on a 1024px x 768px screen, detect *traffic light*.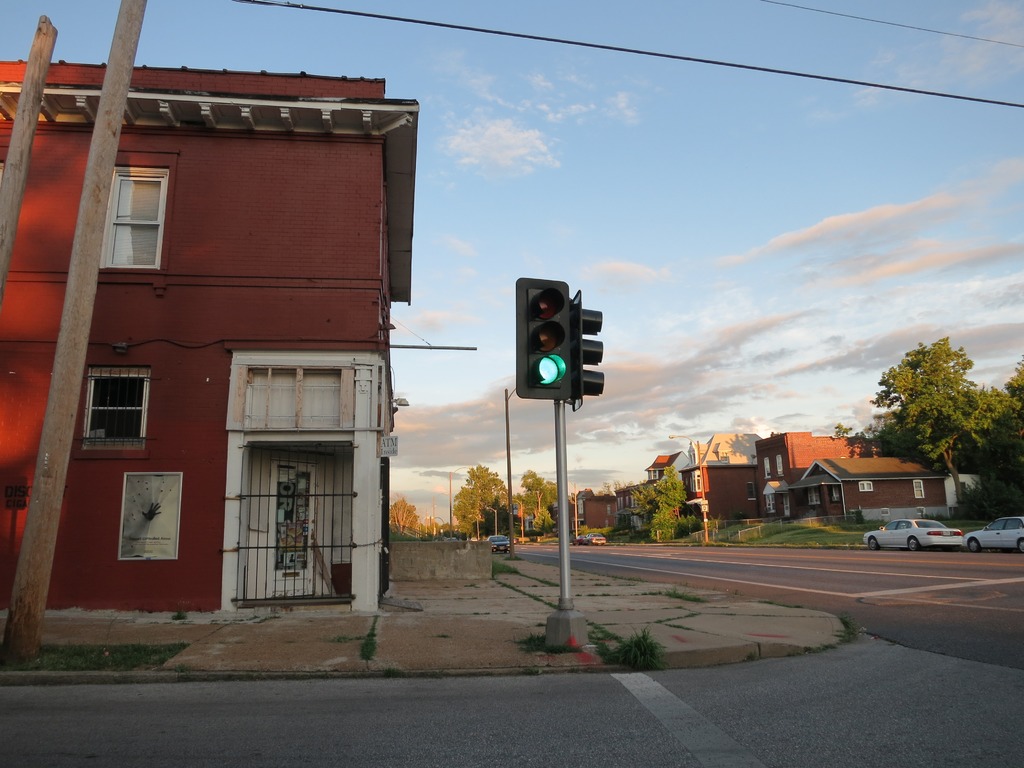
(left=570, top=289, right=606, bottom=412).
